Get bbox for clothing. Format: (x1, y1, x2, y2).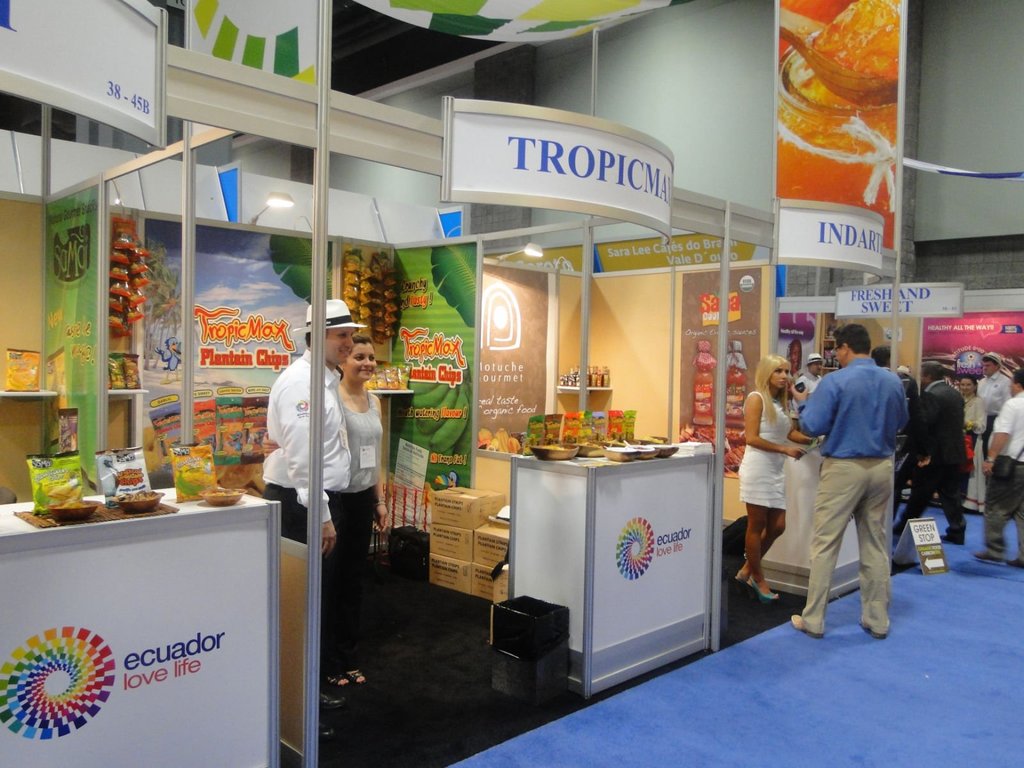
(902, 383, 968, 532).
